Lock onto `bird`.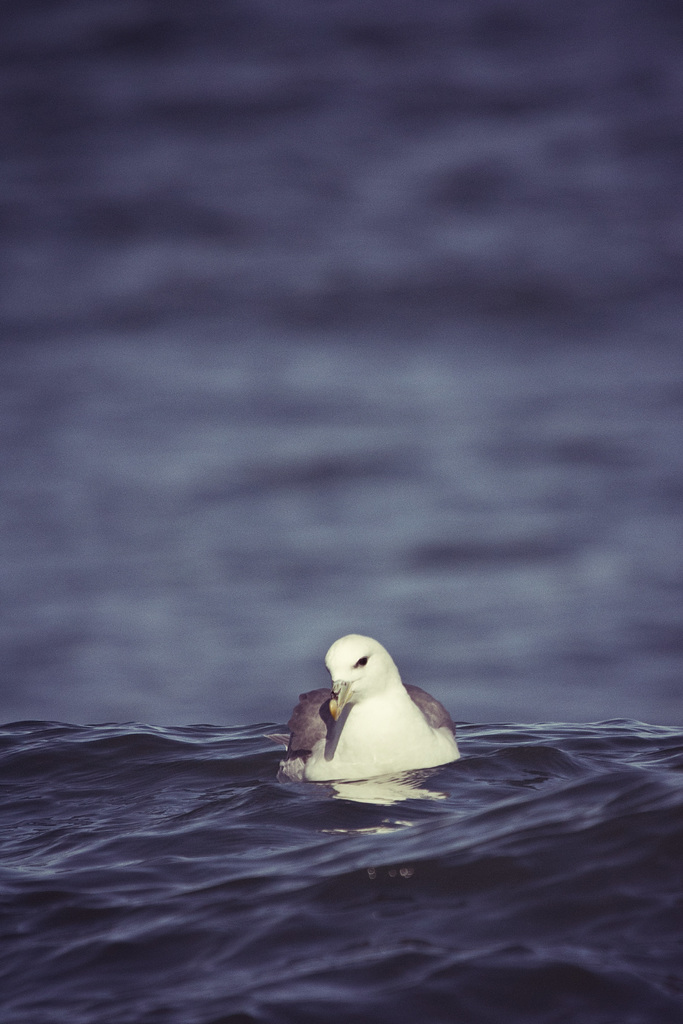
Locked: [290, 644, 463, 788].
